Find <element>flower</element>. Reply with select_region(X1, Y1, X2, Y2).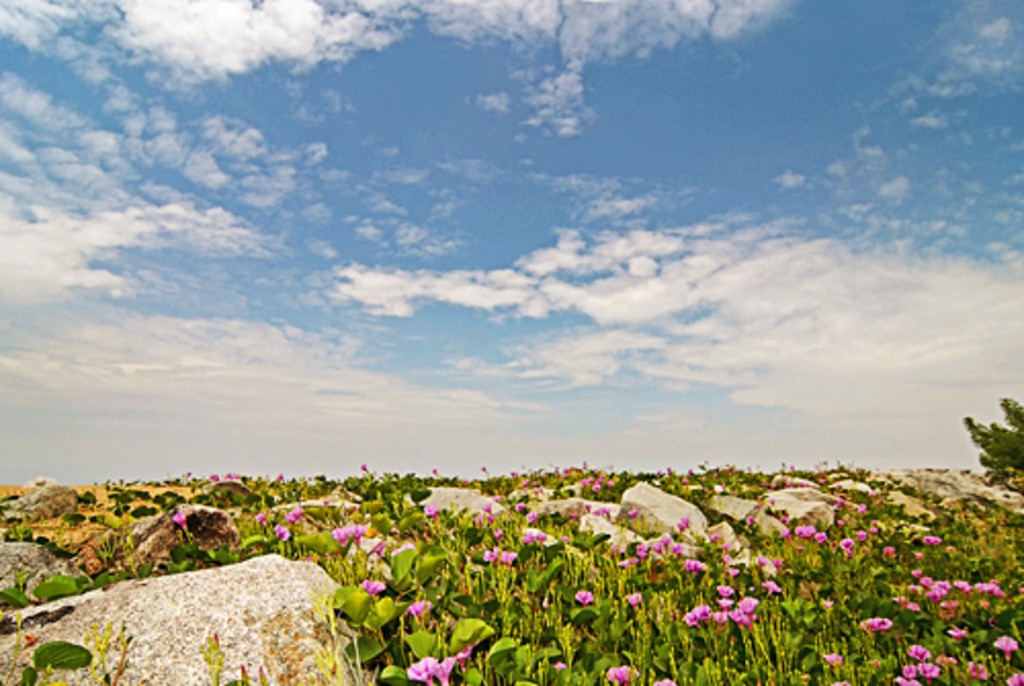
select_region(526, 508, 541, 526).
